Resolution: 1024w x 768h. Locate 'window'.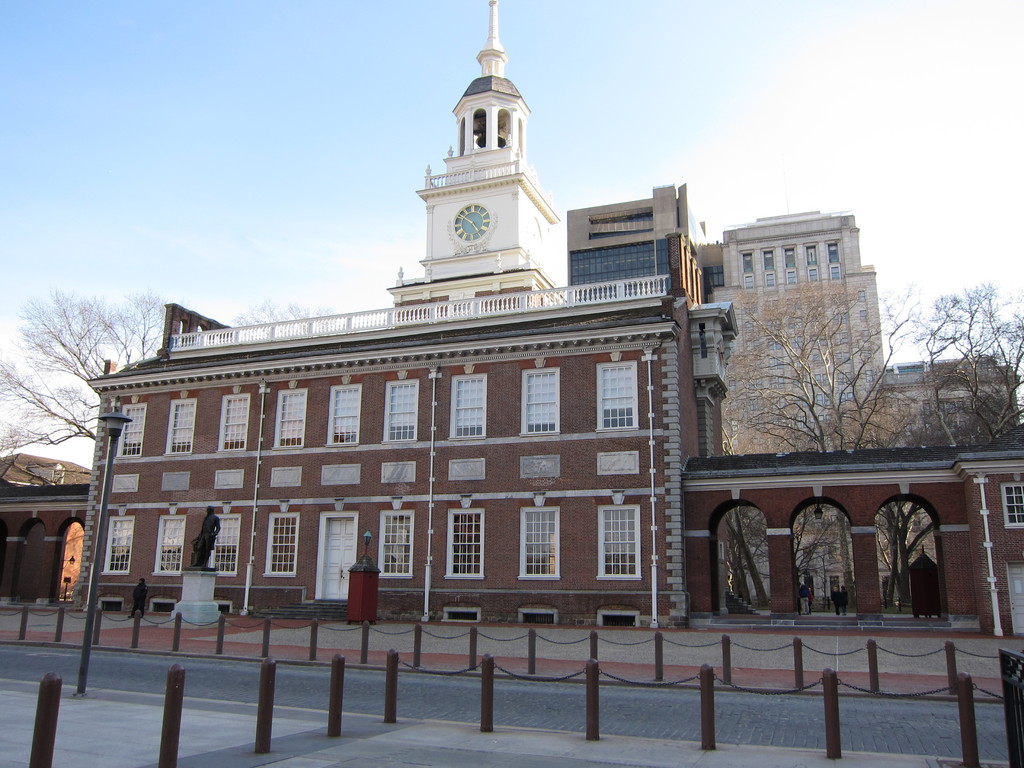
crop(1002, 484, 1023, 531).
